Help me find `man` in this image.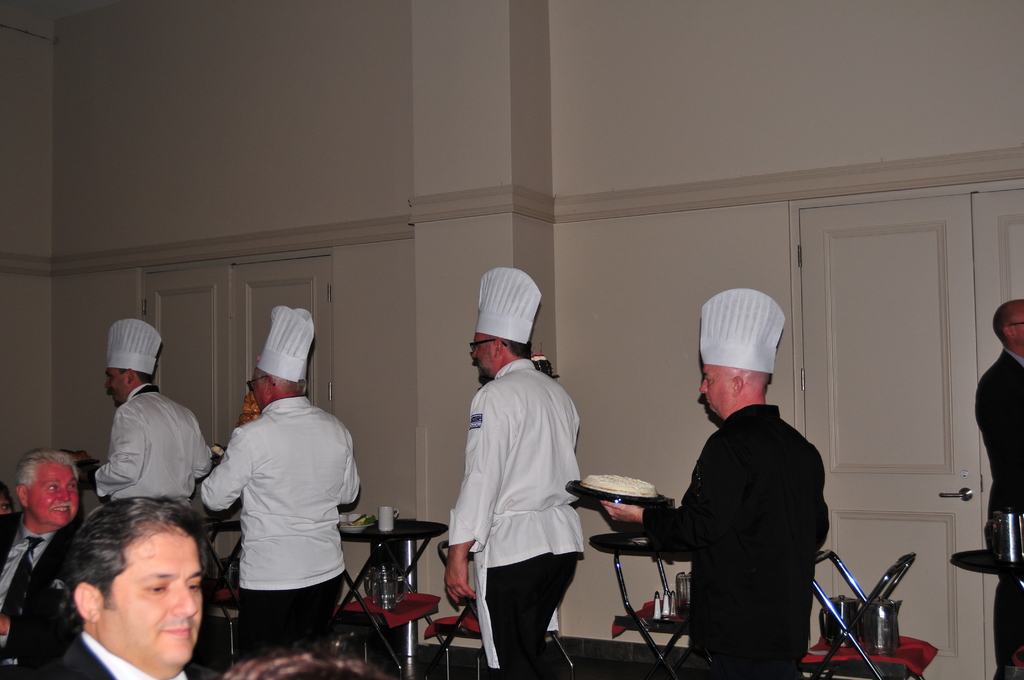
Found it: bbox=[445, 266, 588, 679].
